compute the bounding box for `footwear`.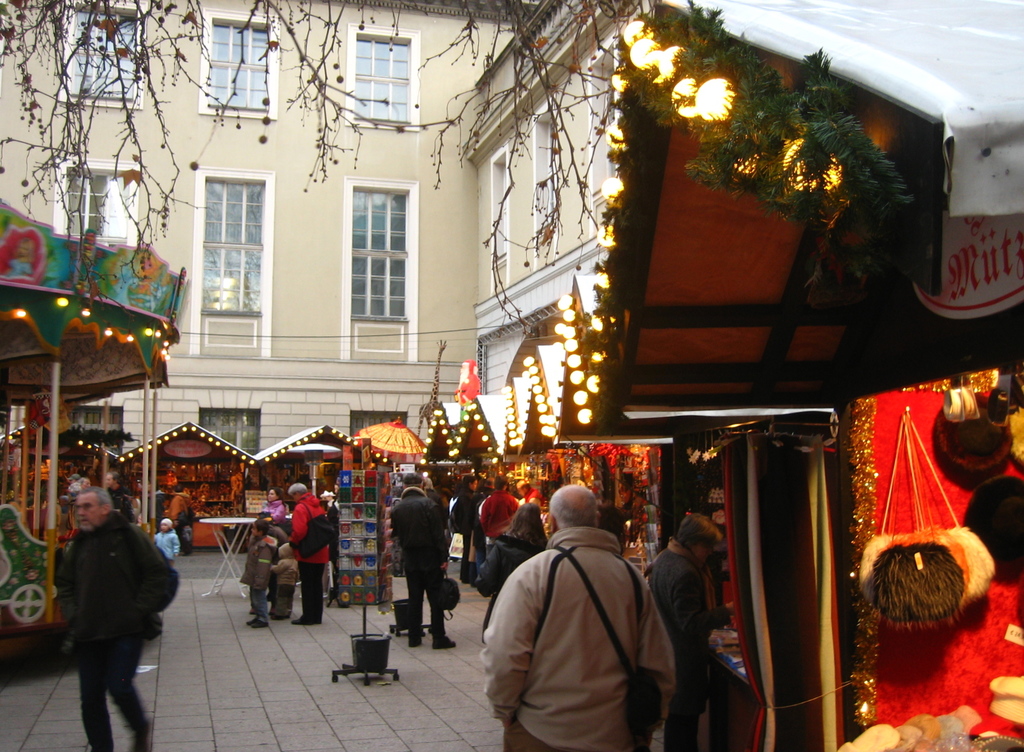
locate(428, 630, 454, 648).
